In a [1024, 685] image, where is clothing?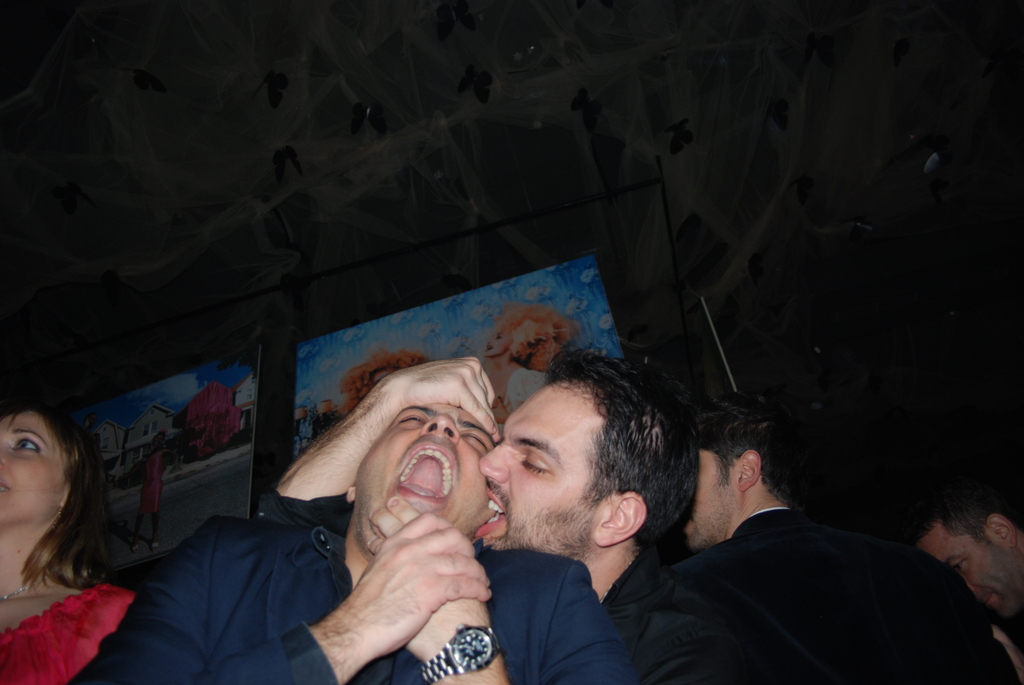
l=620, t=500, r=1011, b=684.
